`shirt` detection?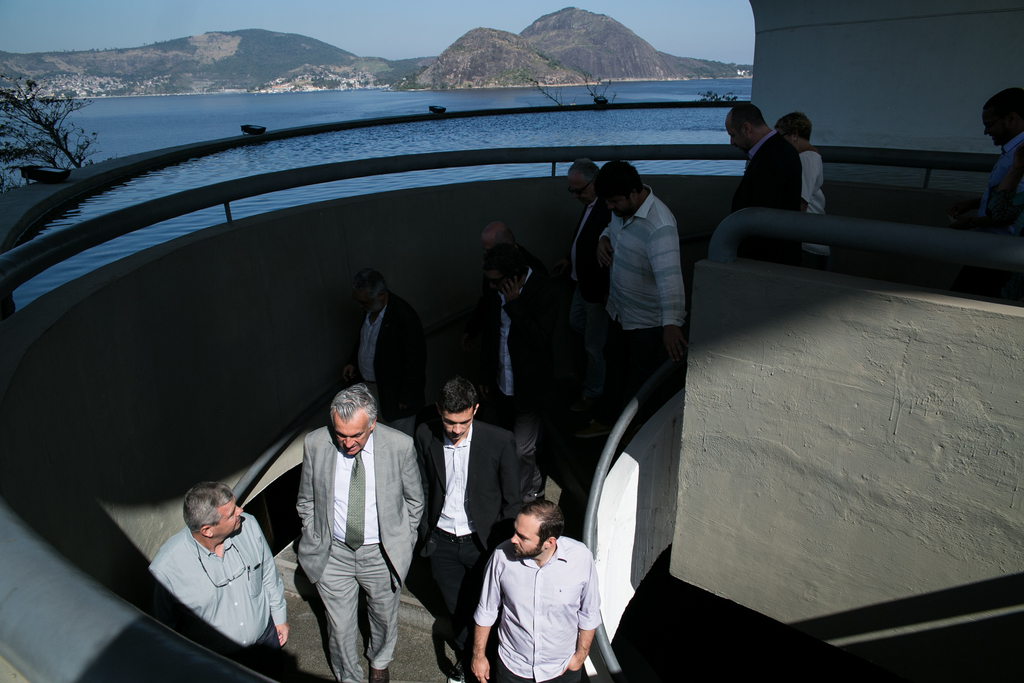
145:507:287:646
